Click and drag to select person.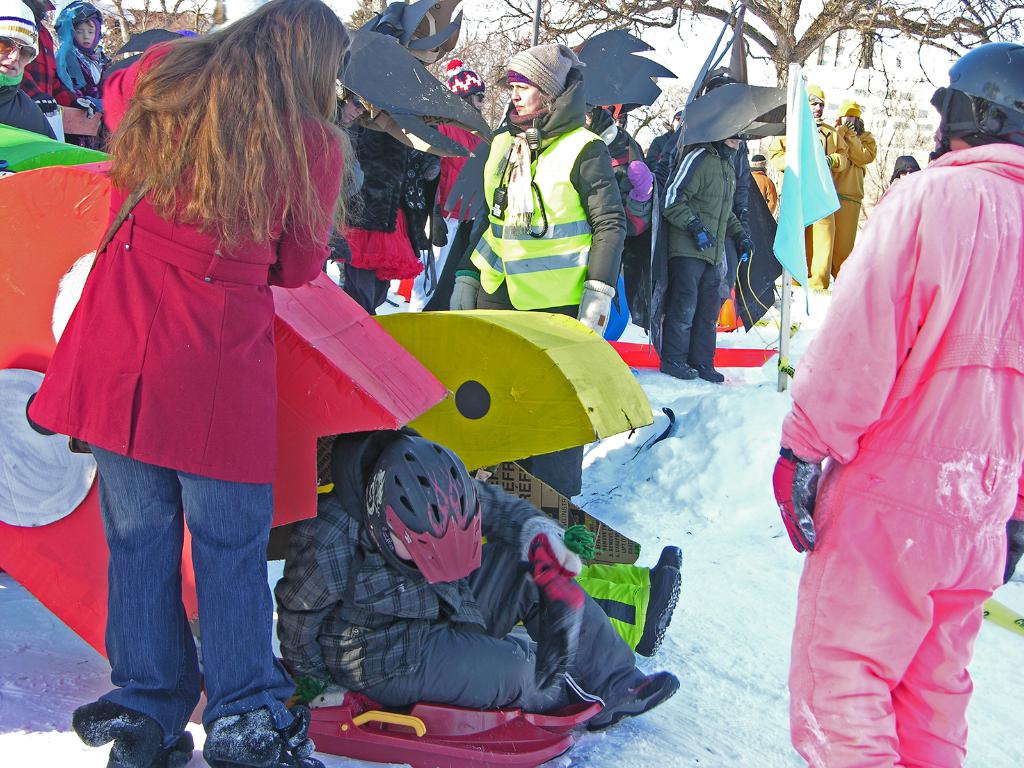
Selection: box(448, 42, 628, 499).
